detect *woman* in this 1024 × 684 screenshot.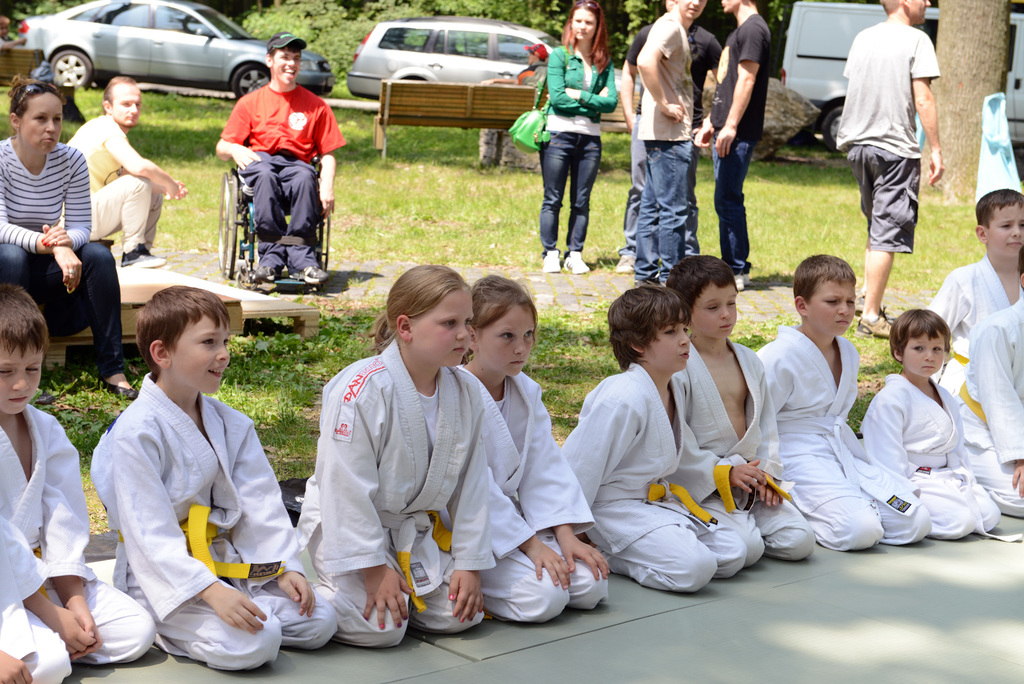
Detection: box=[541, 0, 616, 275].
